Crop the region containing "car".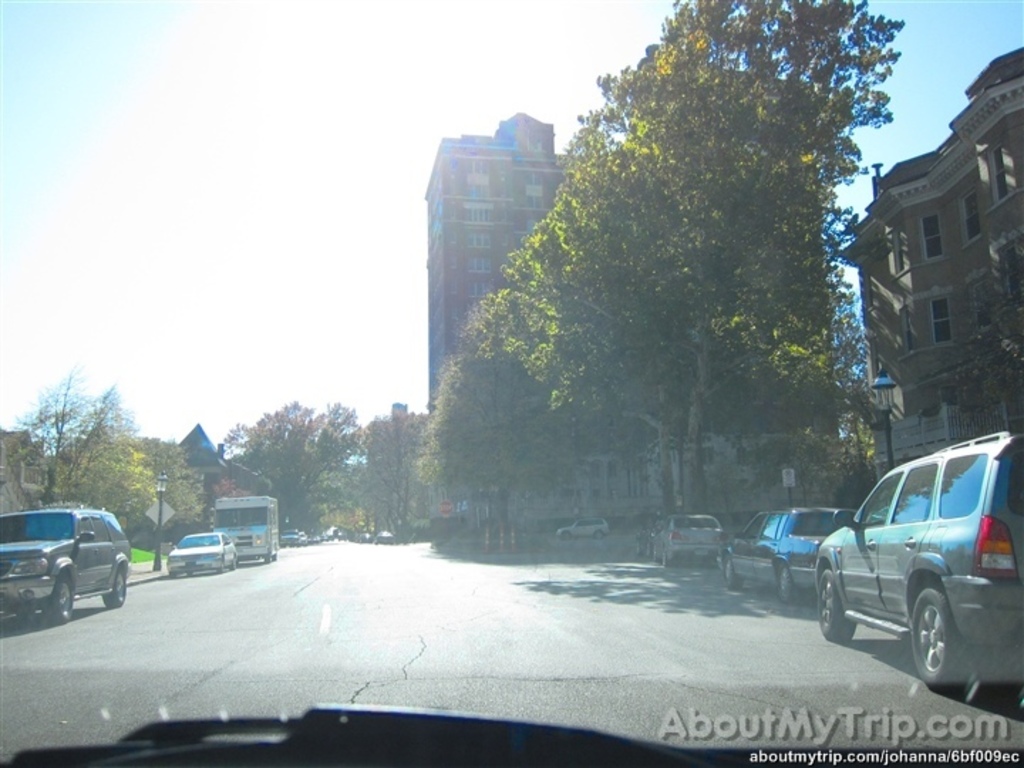
Crop region: 815, 431, 1023, 687.
